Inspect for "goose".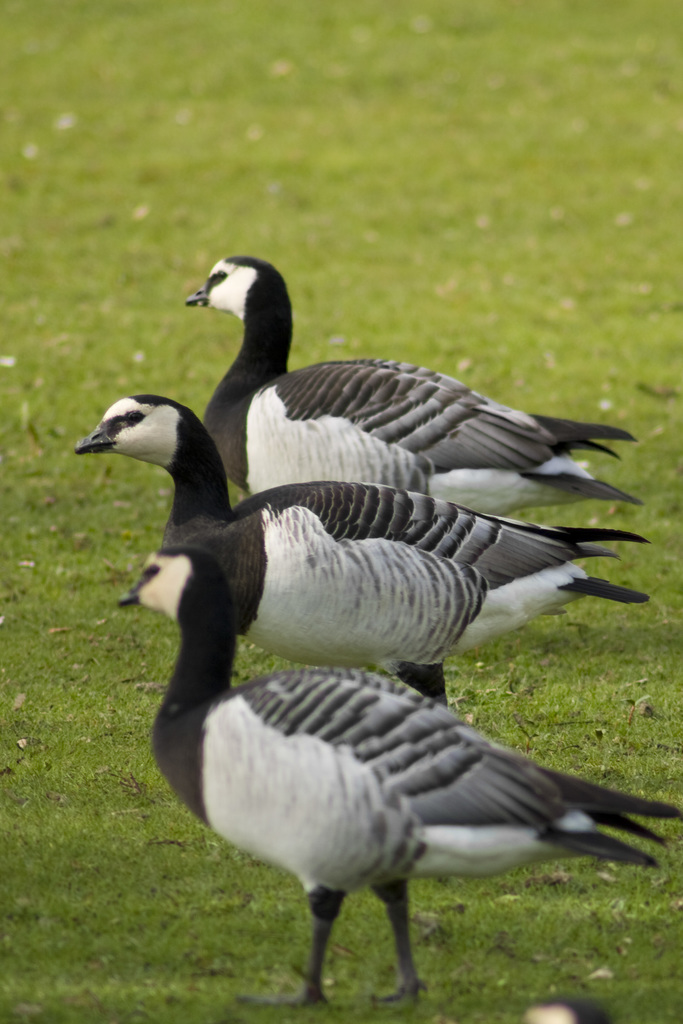
Inspection: 183,251,635,518.
